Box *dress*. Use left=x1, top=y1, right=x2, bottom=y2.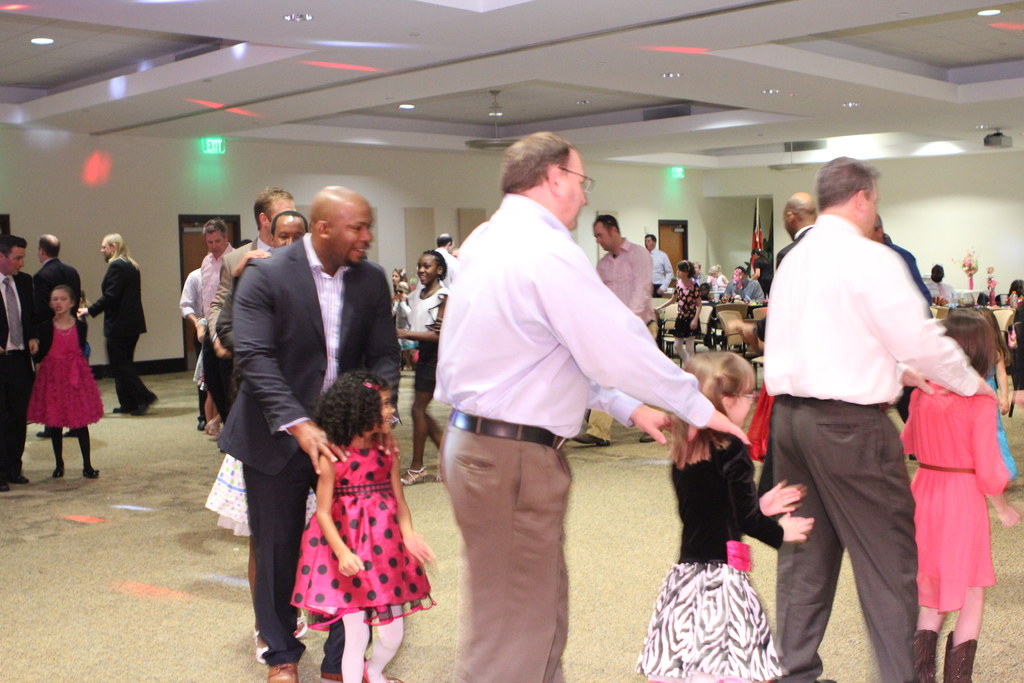
left=897, top=383, right=1007, bottom=613.
